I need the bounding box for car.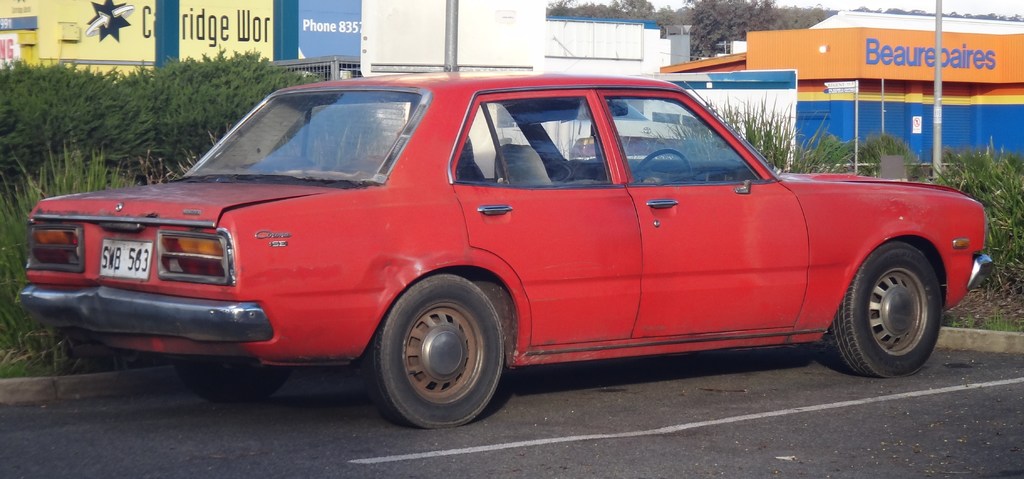
Here it is: Rect(19, 71, 993, 432).
